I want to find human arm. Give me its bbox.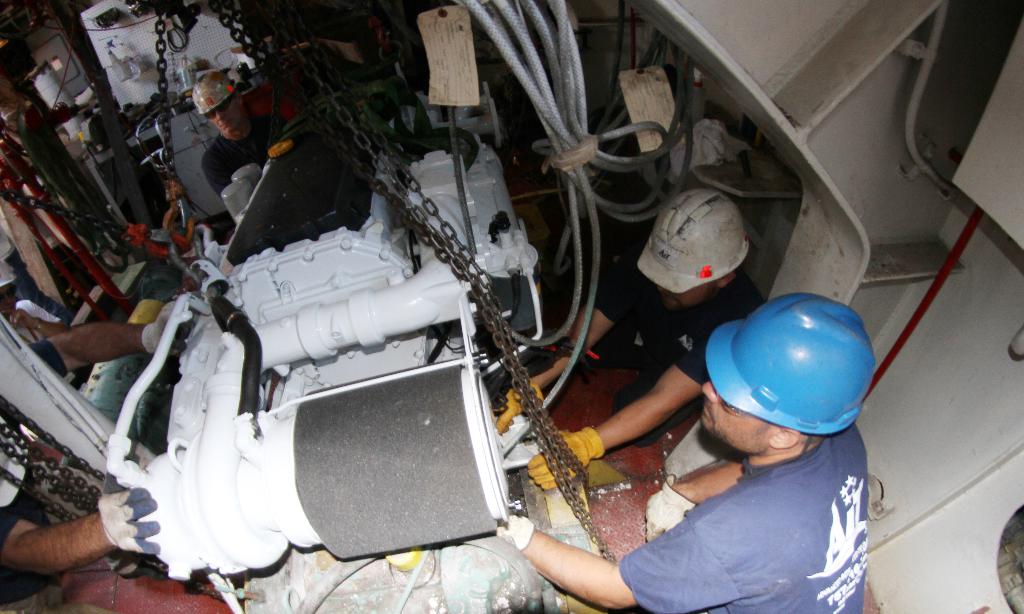
{"left": 0, "top": 480, "right": 157, "bottom": 578}.
